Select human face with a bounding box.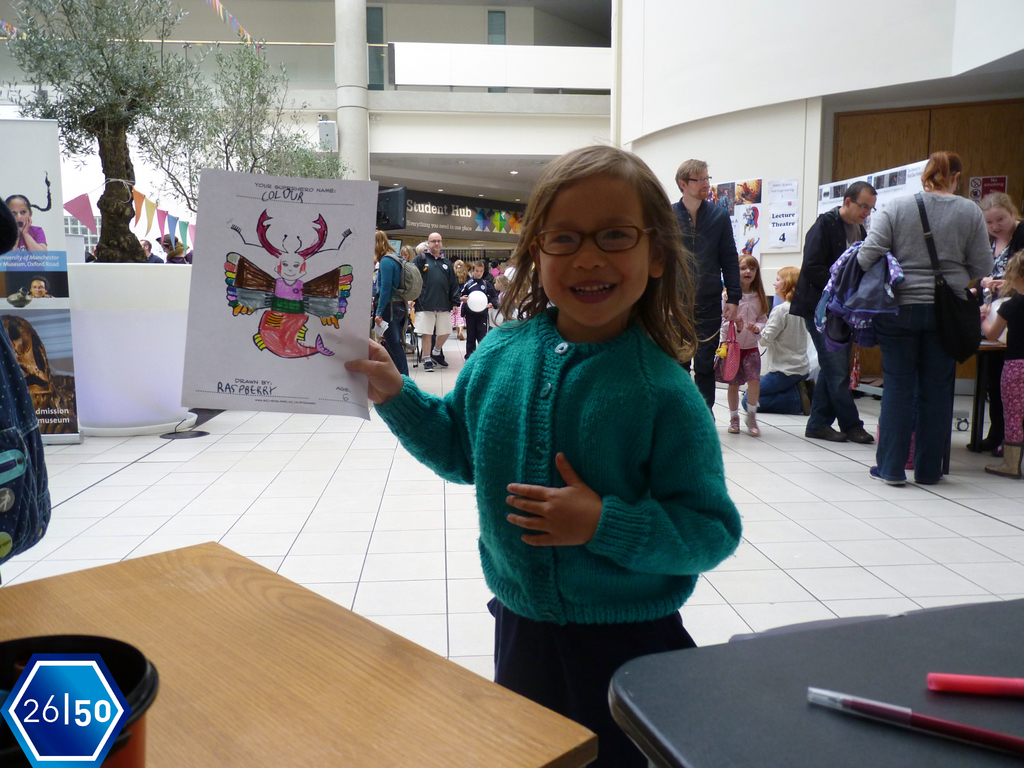
(x1=9, y1=196, x2=33, y2=232).
